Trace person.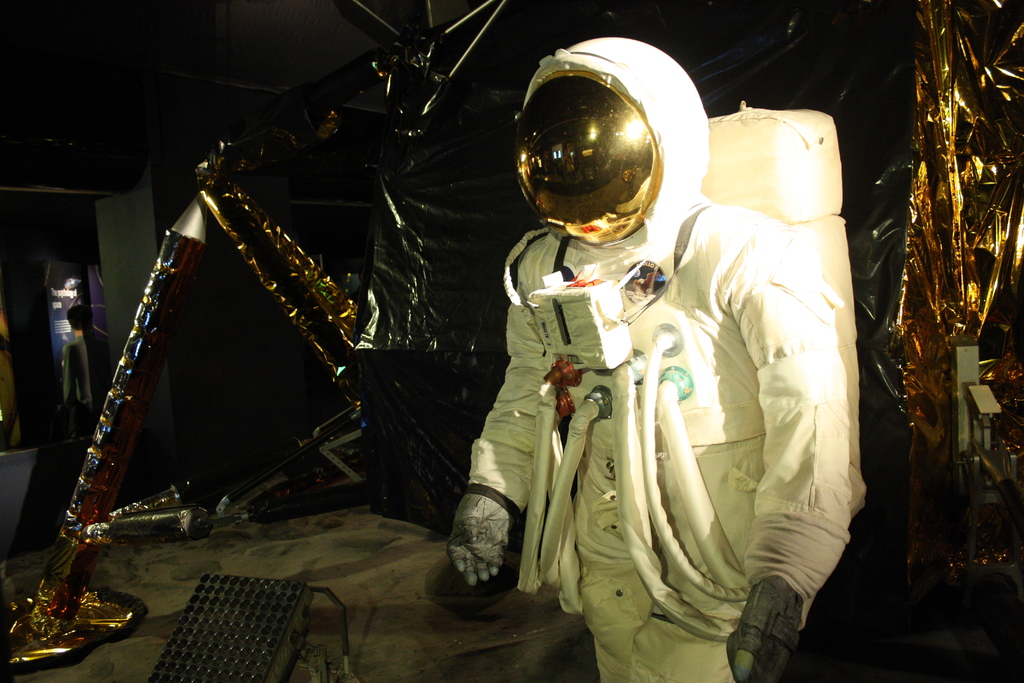
Traced to 493/83/835/682.
